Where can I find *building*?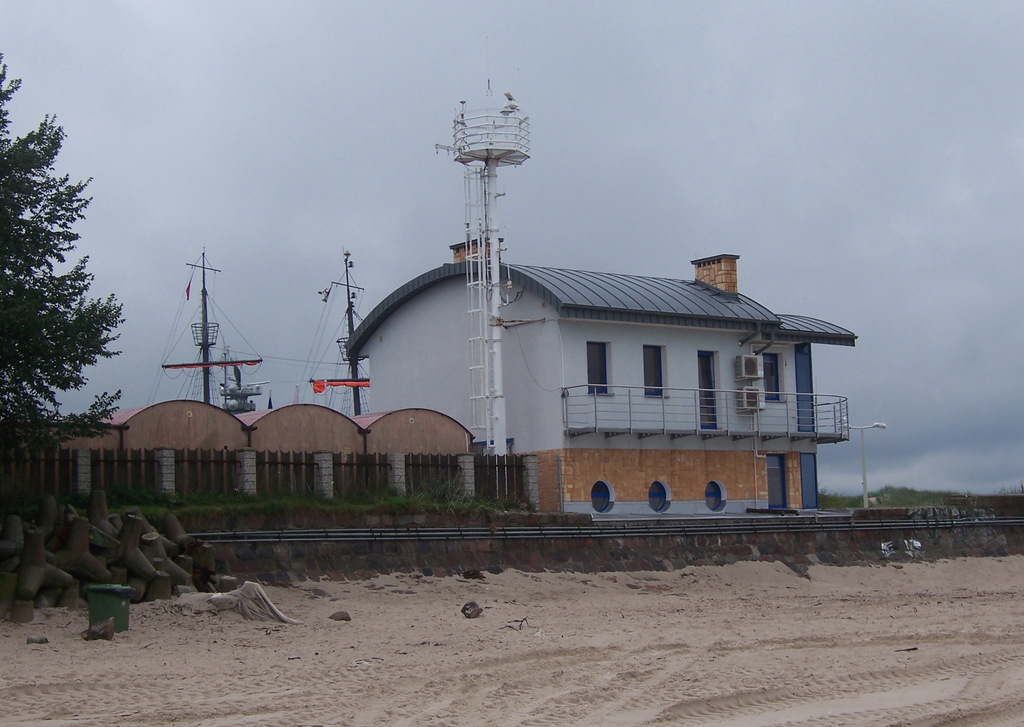
You can find it at [left=335, top=231, right=861, bottom=516].
